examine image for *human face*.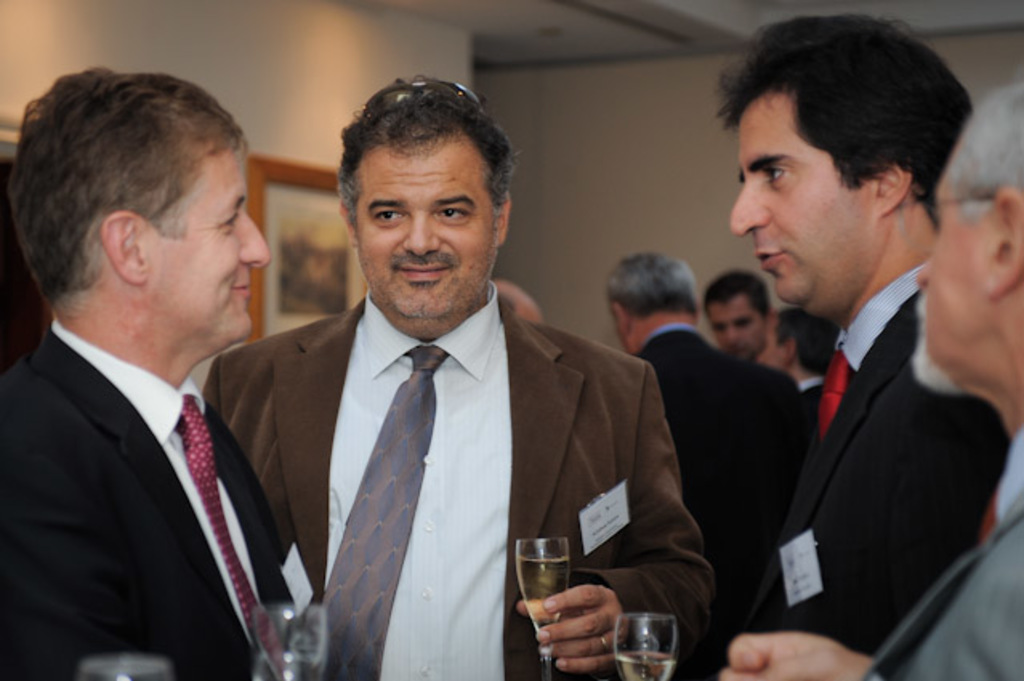
Examination result: (354,123,495,320).
